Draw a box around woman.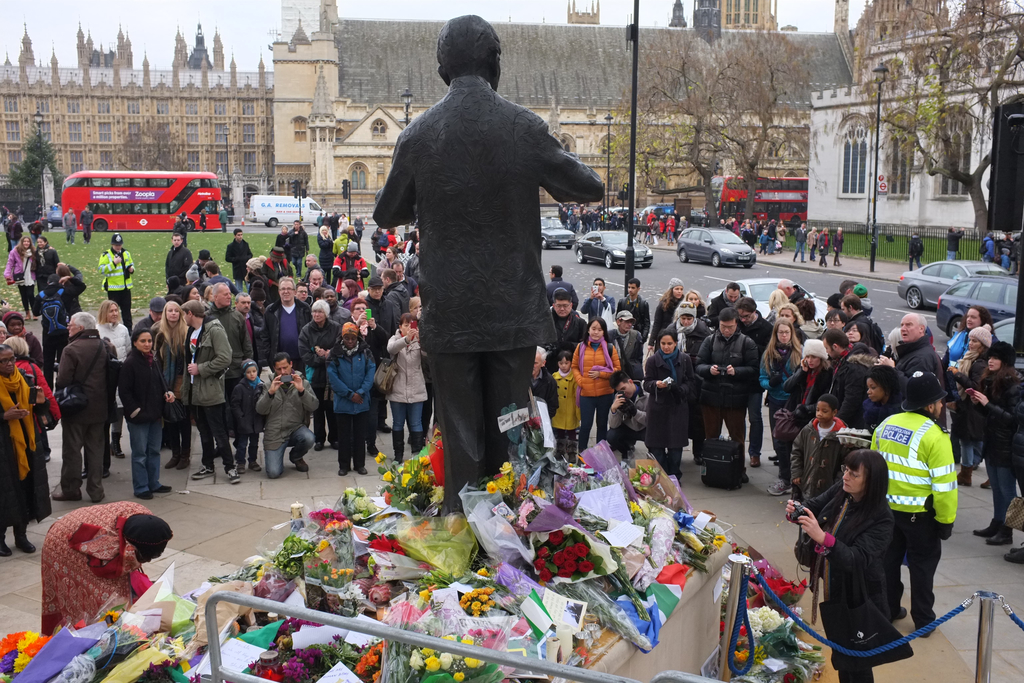
left=385, top=317, right=433, bottom=470.
